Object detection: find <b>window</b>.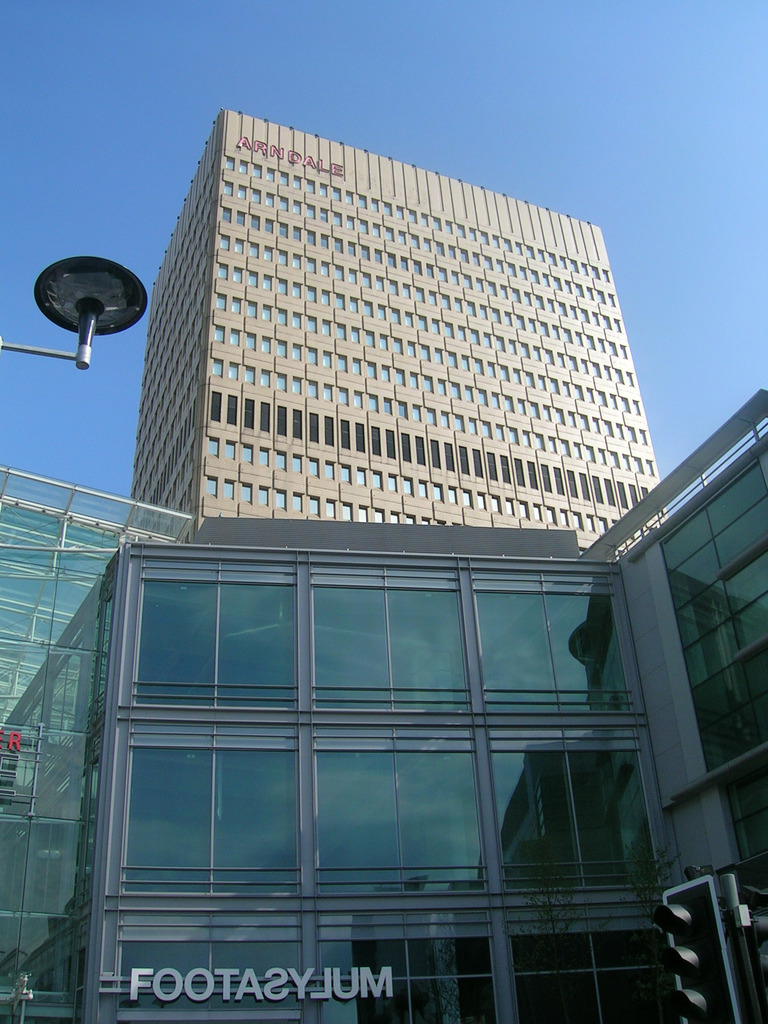
select_region(279, 169, 289, 185).
